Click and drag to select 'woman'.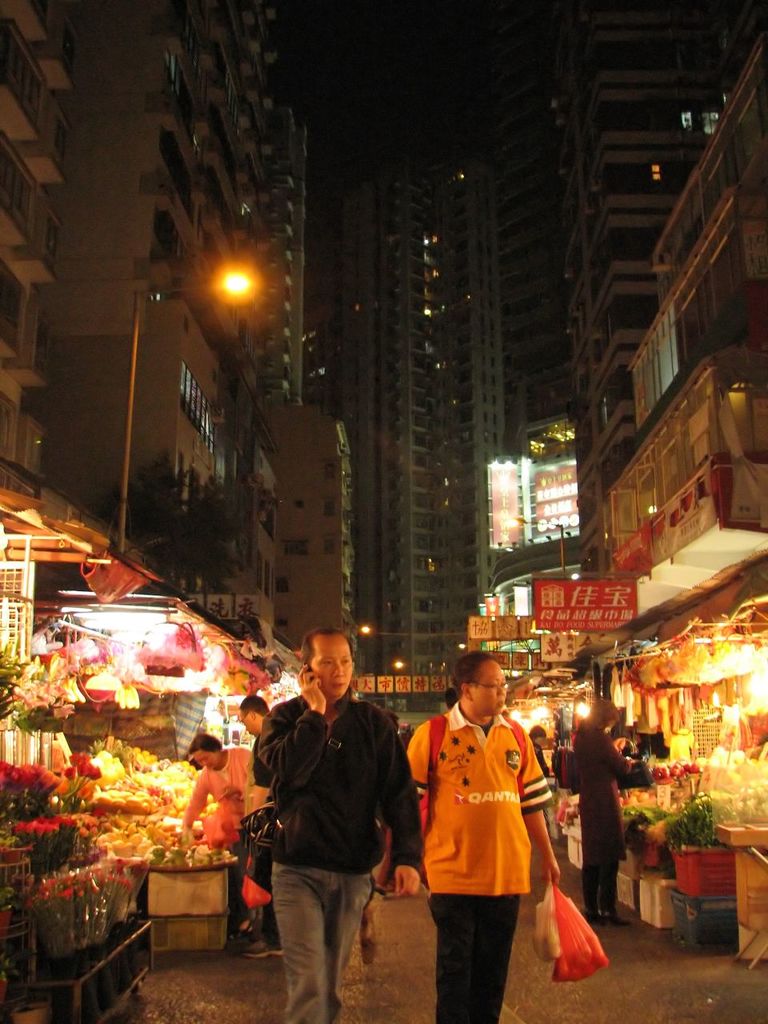
Selection: bbox=(538, 715, 556, 841).
